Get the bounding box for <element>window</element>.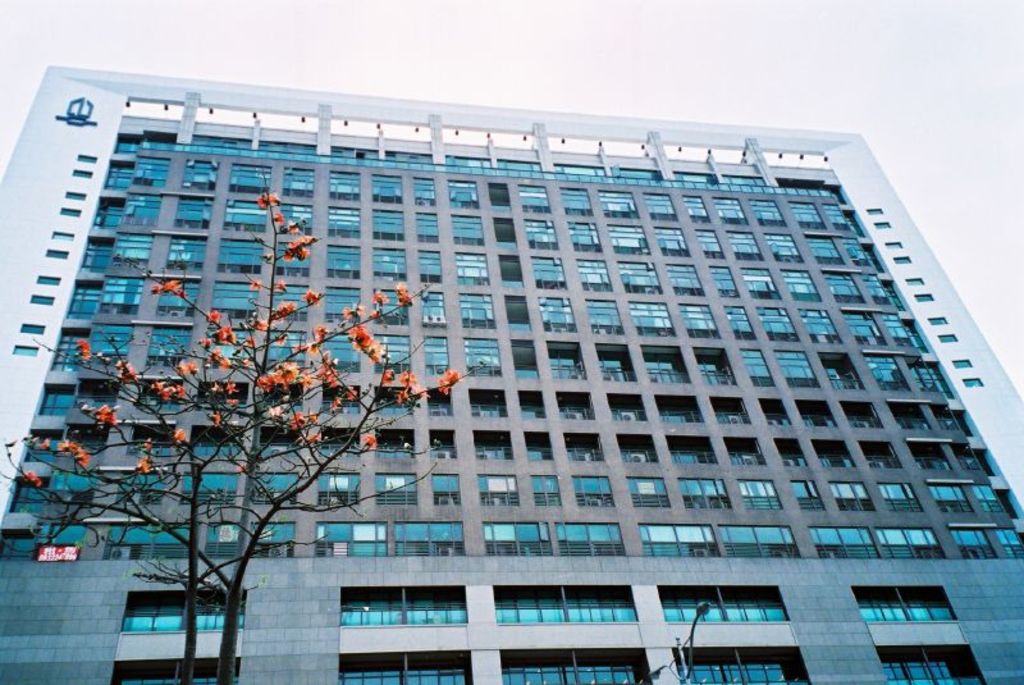
(515, 337, 540, 382).
